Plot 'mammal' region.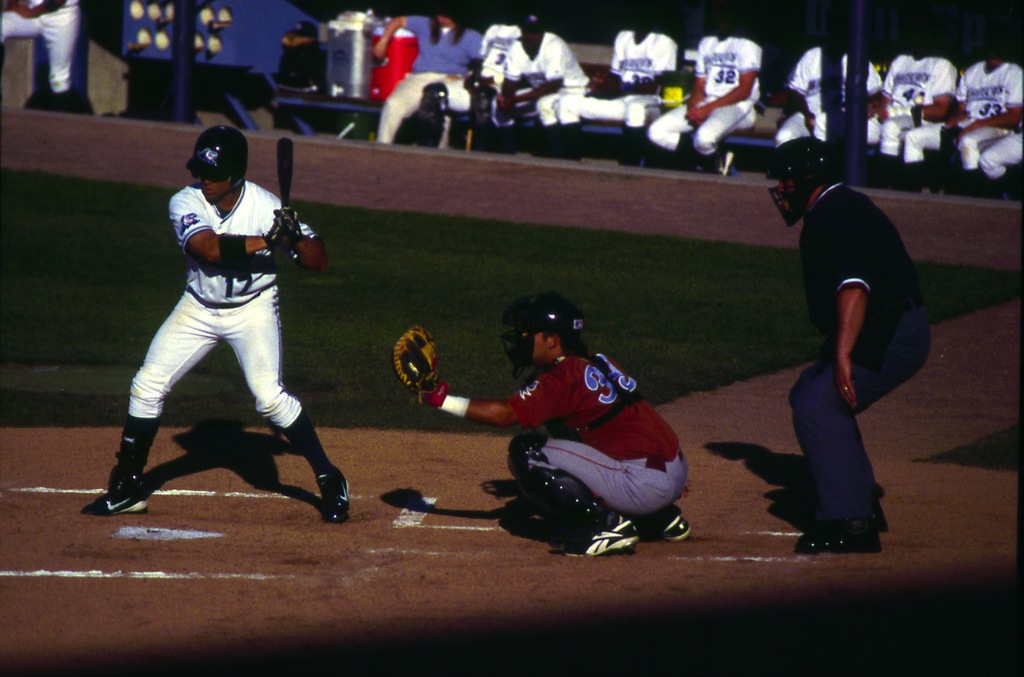
Plotted at x1=770 y1=43 x2=881 y2=162.
